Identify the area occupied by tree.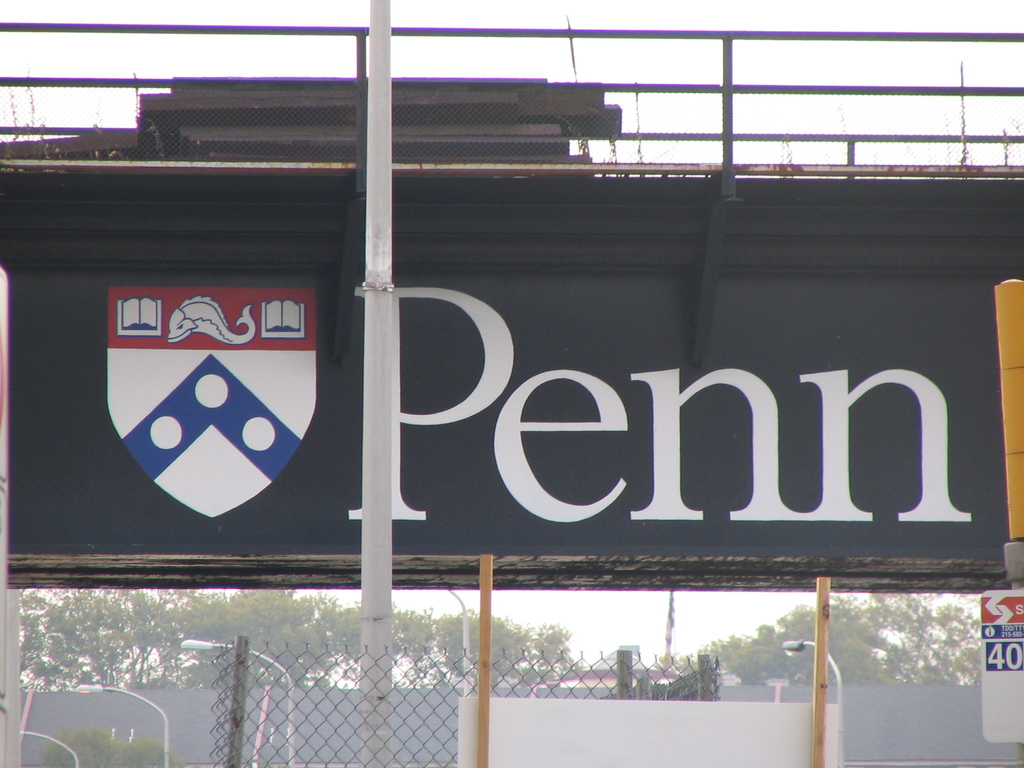
Area: bbox=[675, 586, 986, 679].
